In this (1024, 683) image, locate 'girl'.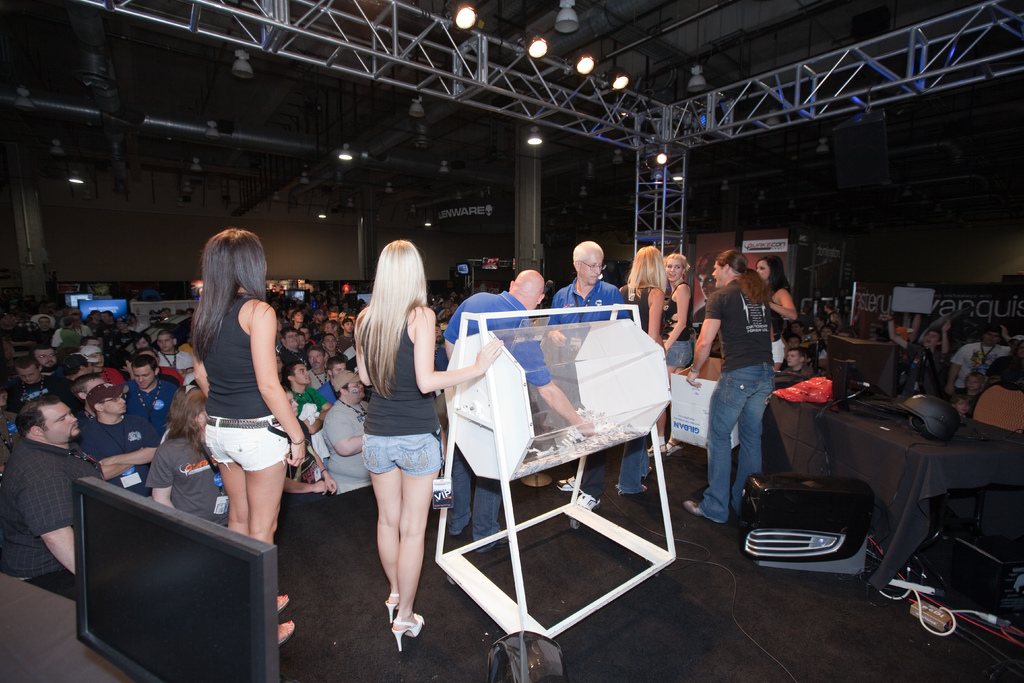
Bounding box: <bbox>351, 240, 505, 648</bbox>.
